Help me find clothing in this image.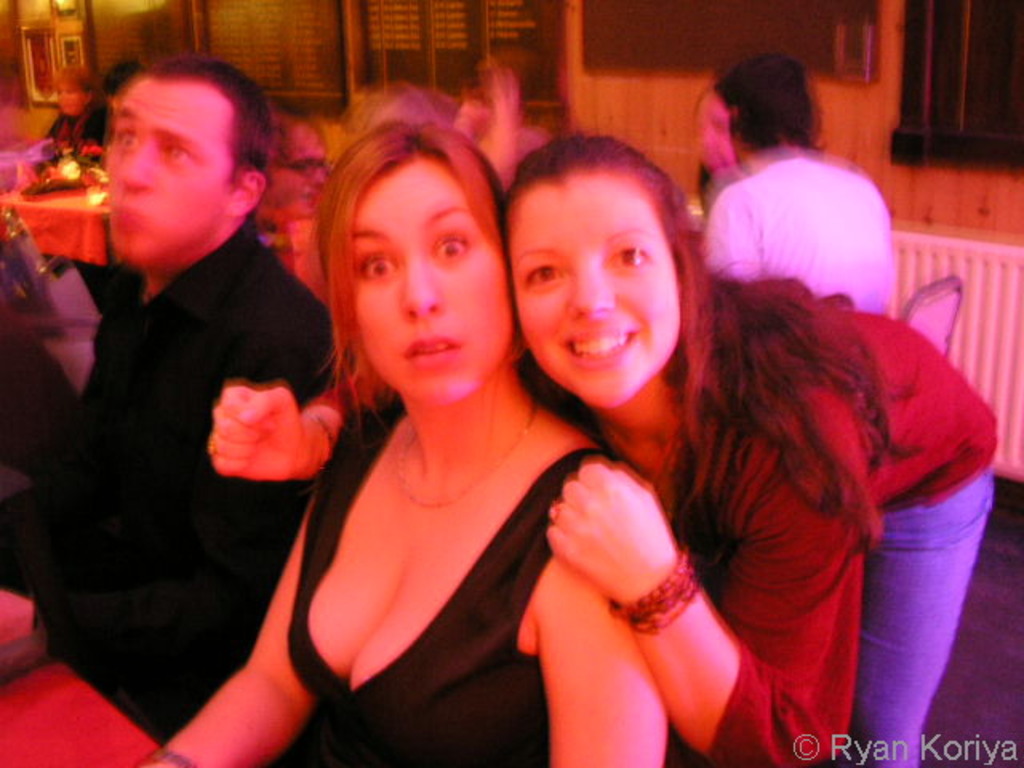
Found it: 30:202:342:750.
